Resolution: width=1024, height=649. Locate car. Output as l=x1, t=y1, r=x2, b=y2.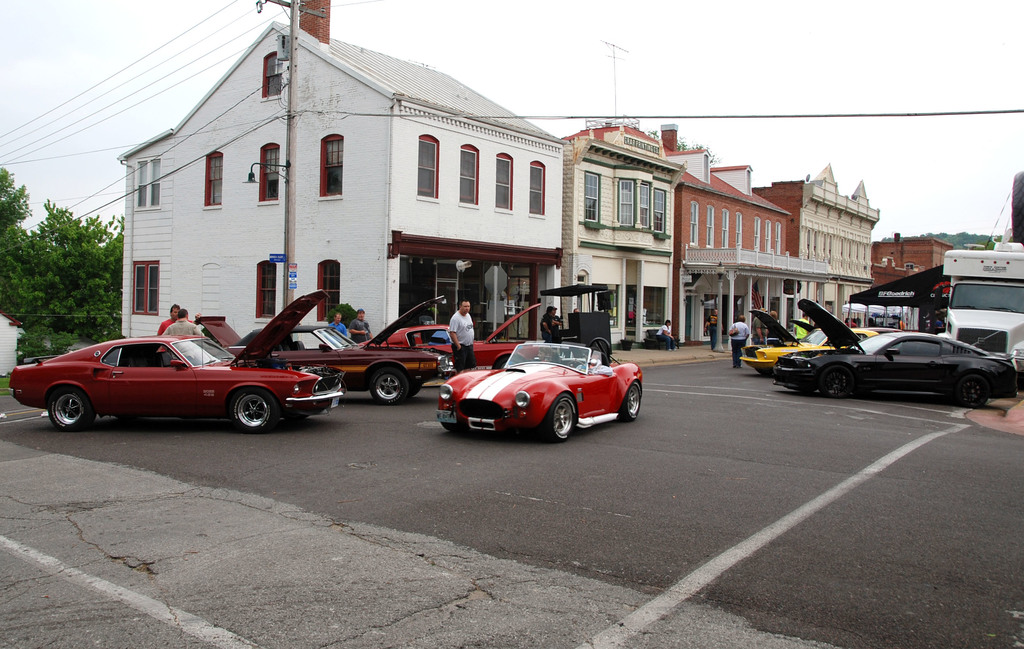
l=195, t=287, r=456, b=406.
